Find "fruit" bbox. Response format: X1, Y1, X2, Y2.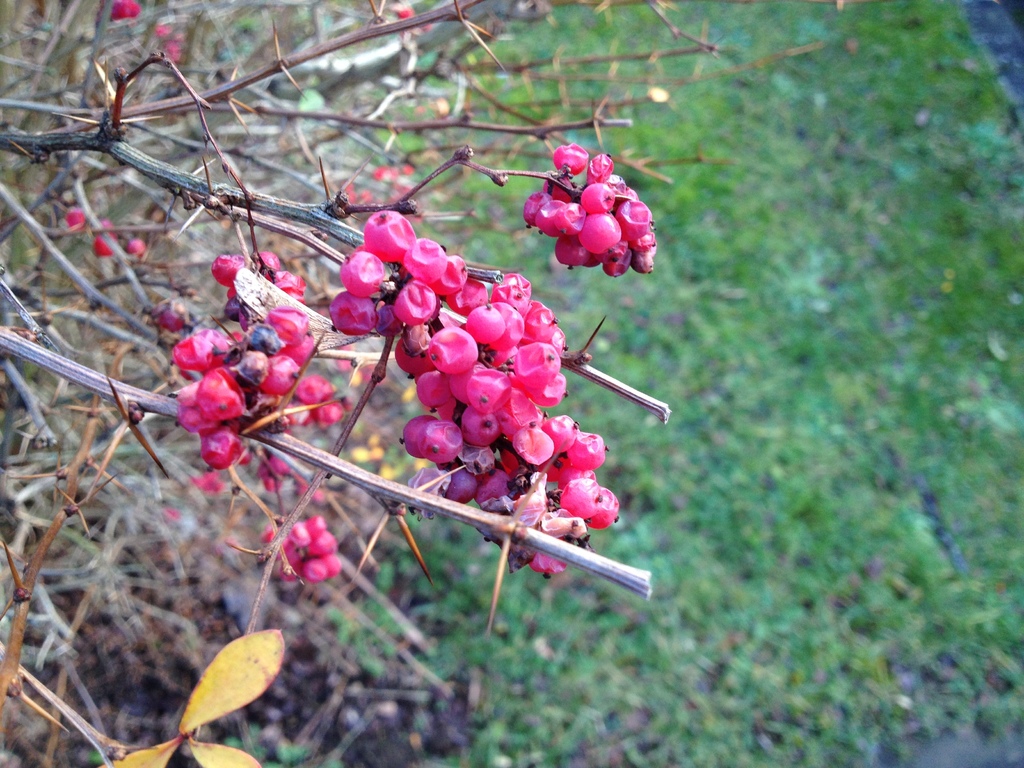
127, 241, 146, 256.
